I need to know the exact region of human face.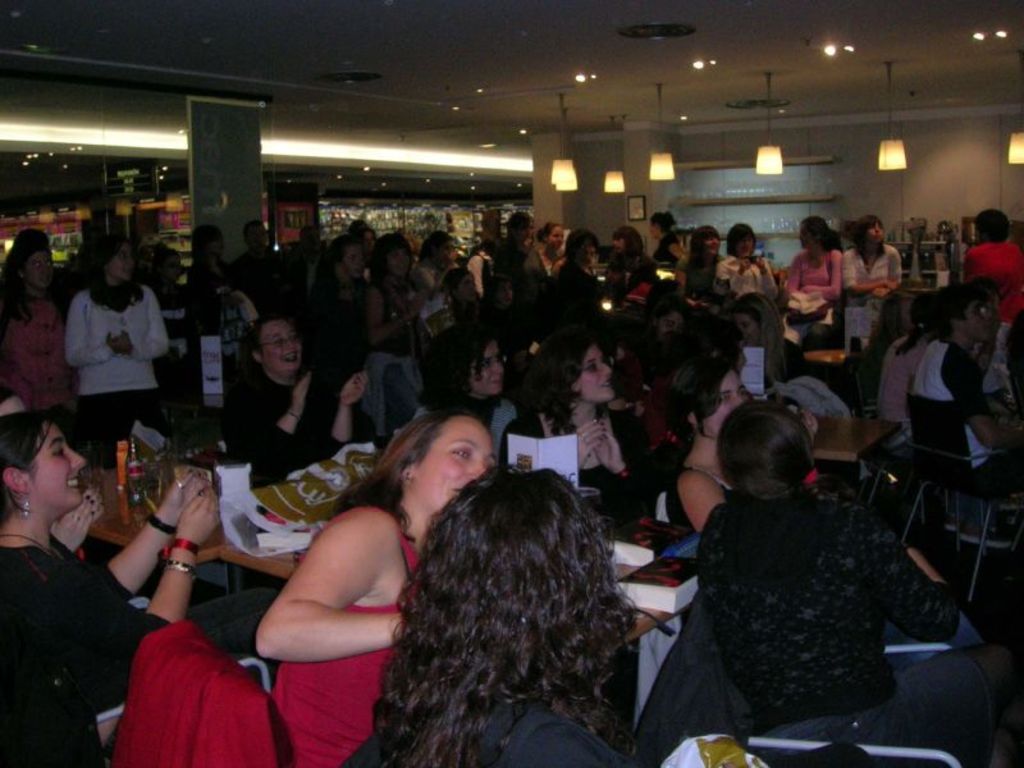
Region: 262,321,306,367.
